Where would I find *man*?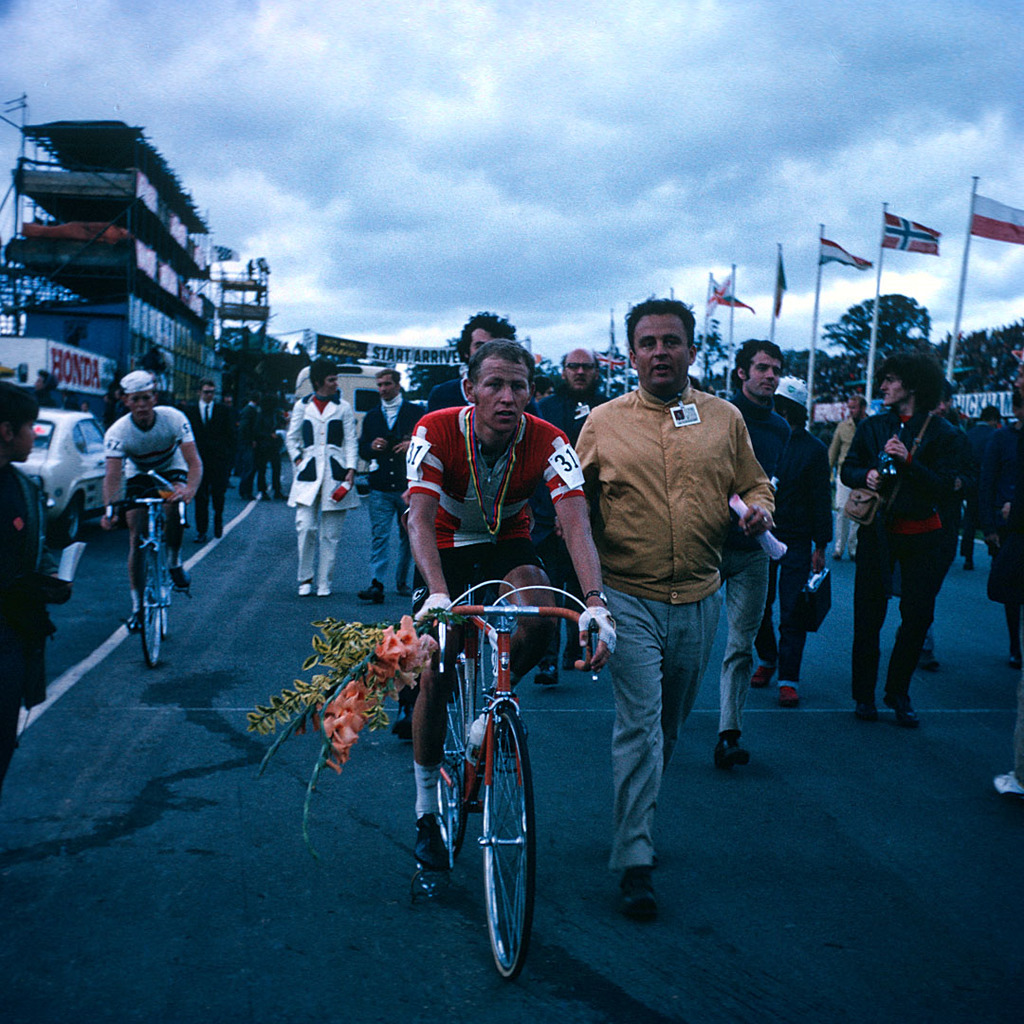
At region(928, 386, 965, 670).
